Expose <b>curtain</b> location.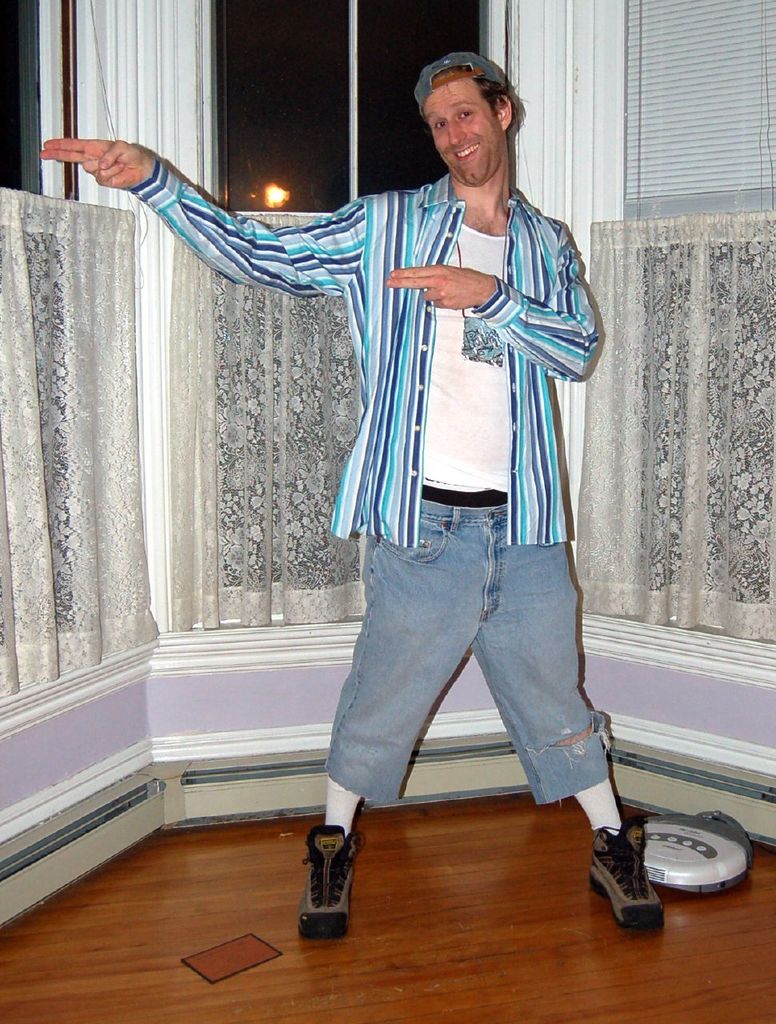
Exposed at {"left": 0, "top": 186, "right": 158, "bottom": 695}.
